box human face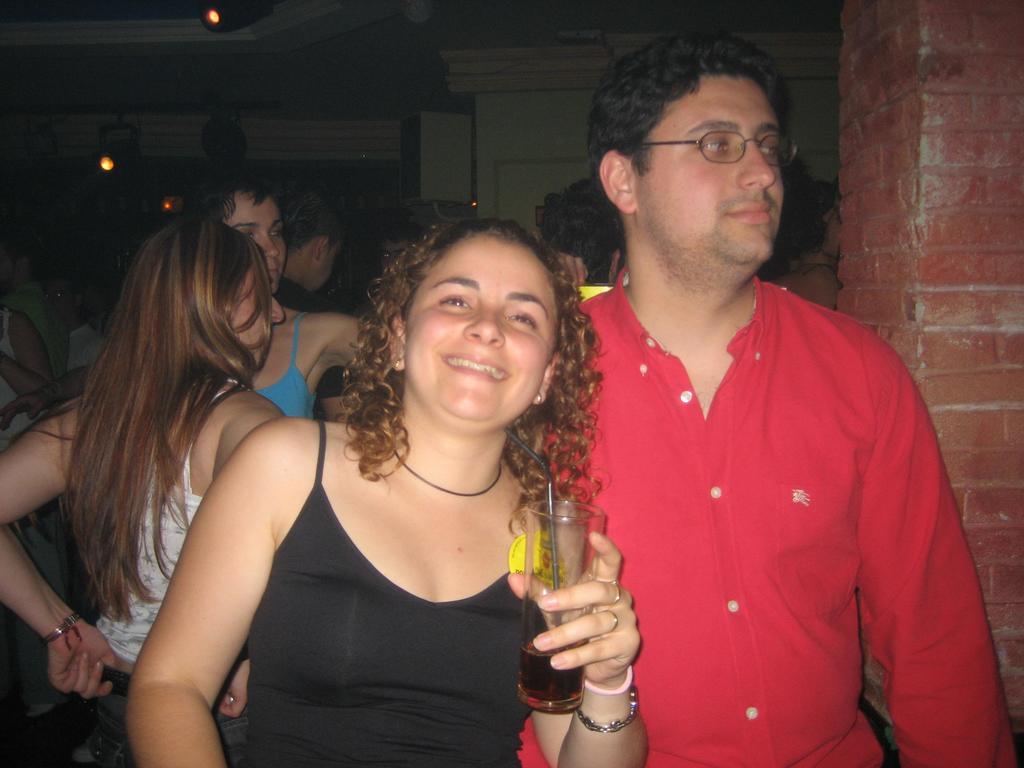
[left=635, top=73, right=785, bottom=269]
